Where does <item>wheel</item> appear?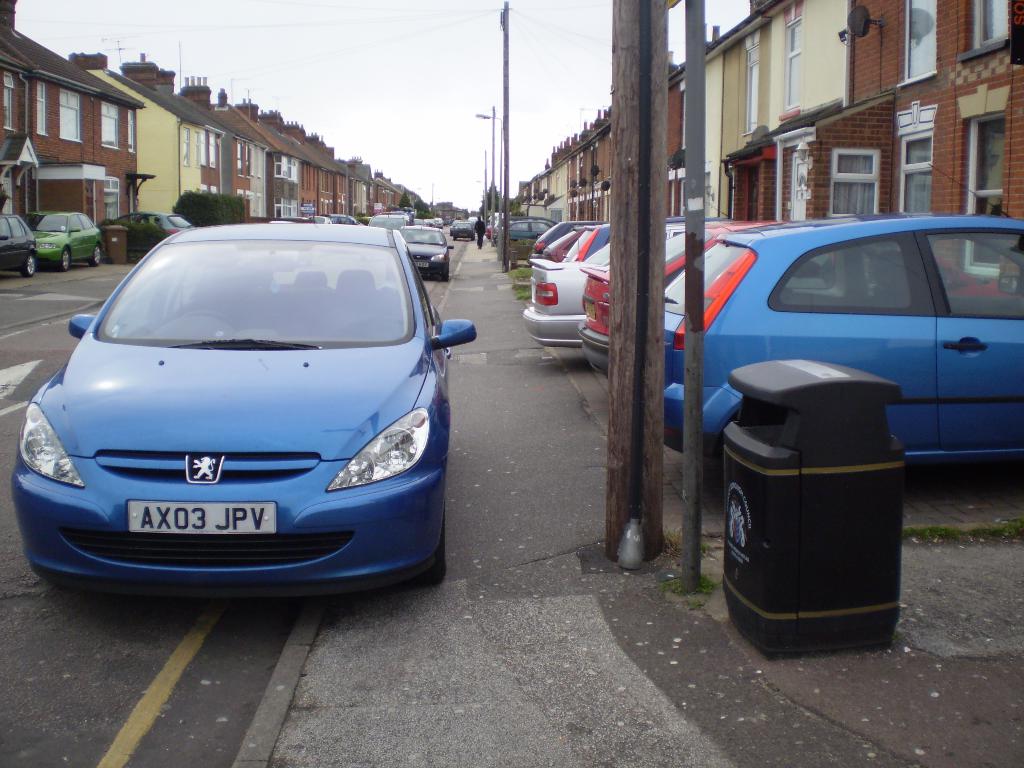
Appears at crop(84, 243, 104, 268).
